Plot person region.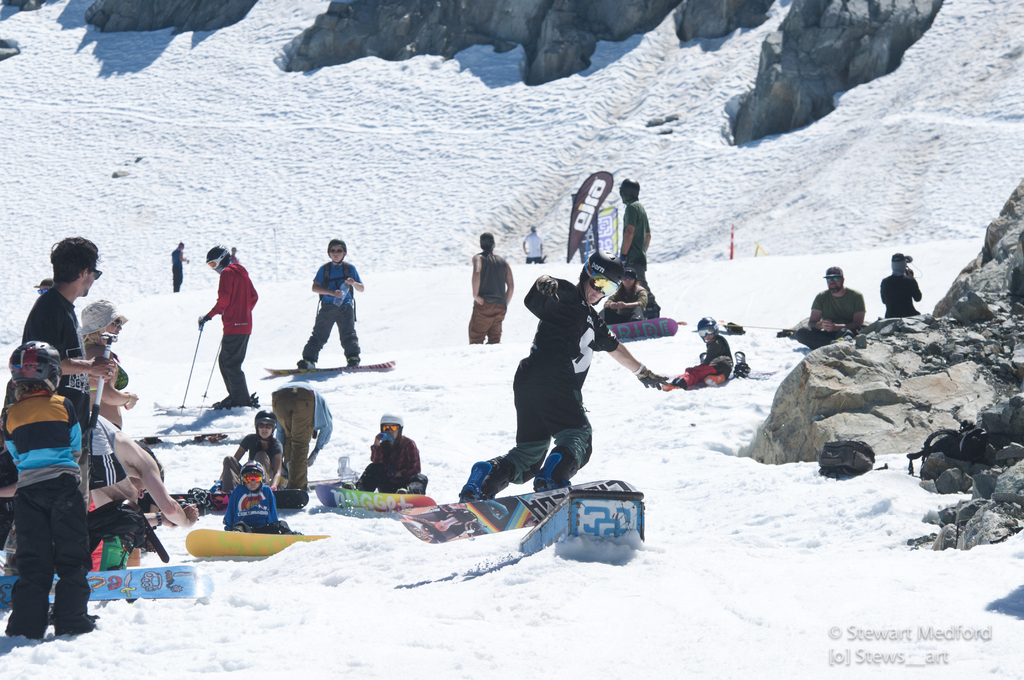
Plotted at x1=169 y1=238 x2=189 y2=292.
